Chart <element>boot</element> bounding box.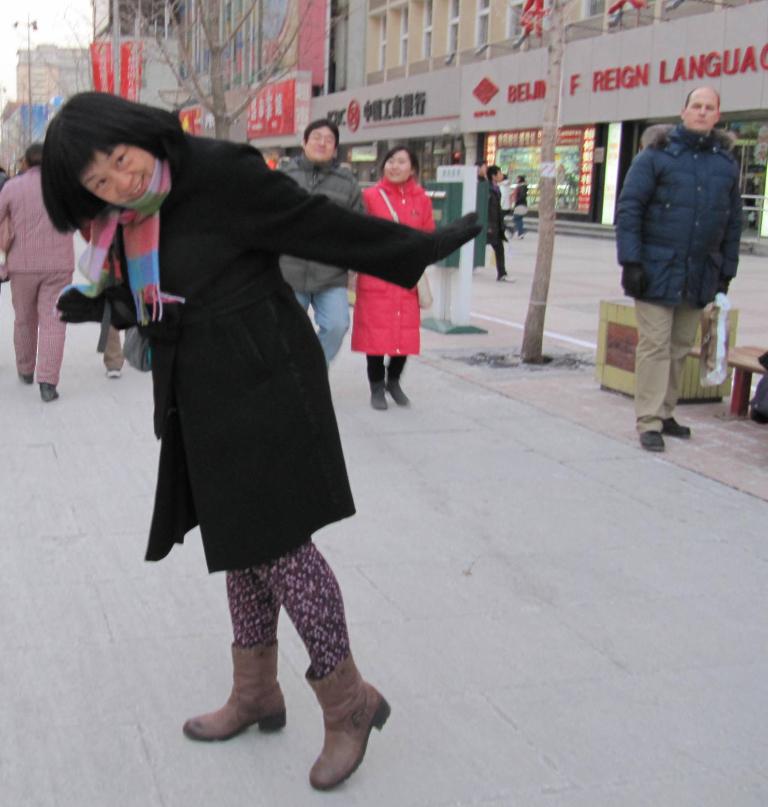
Charted: BBox(640, 432, 662, 448).
